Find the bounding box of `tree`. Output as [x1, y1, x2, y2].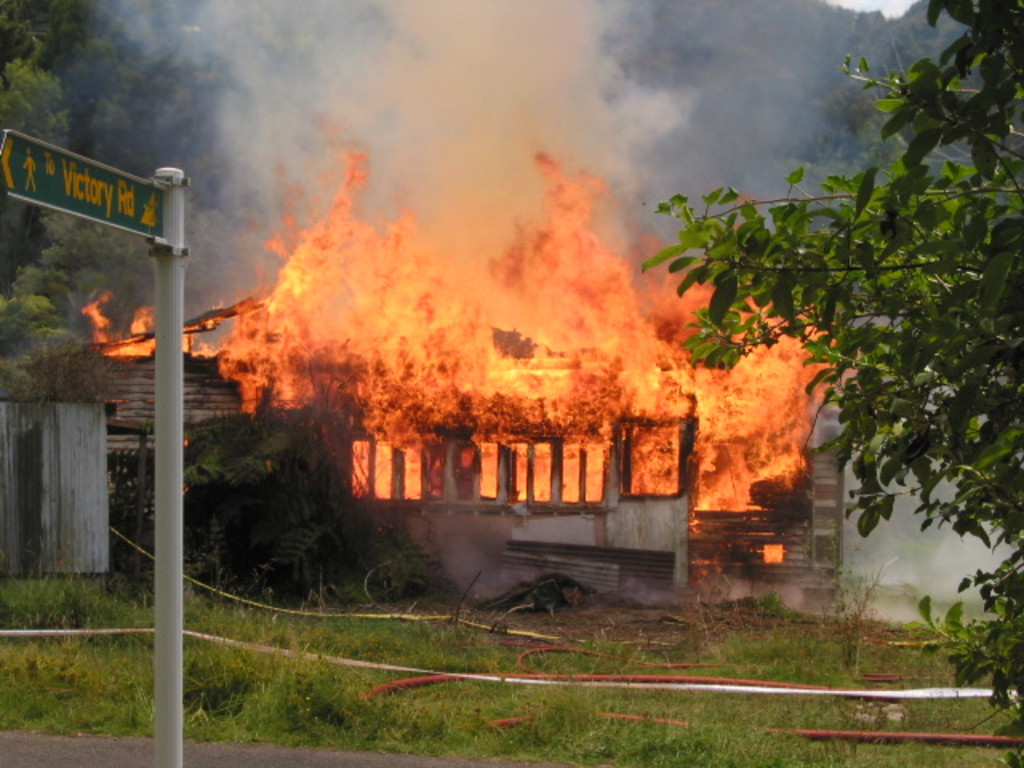
[643, 0, 1022, 766].
